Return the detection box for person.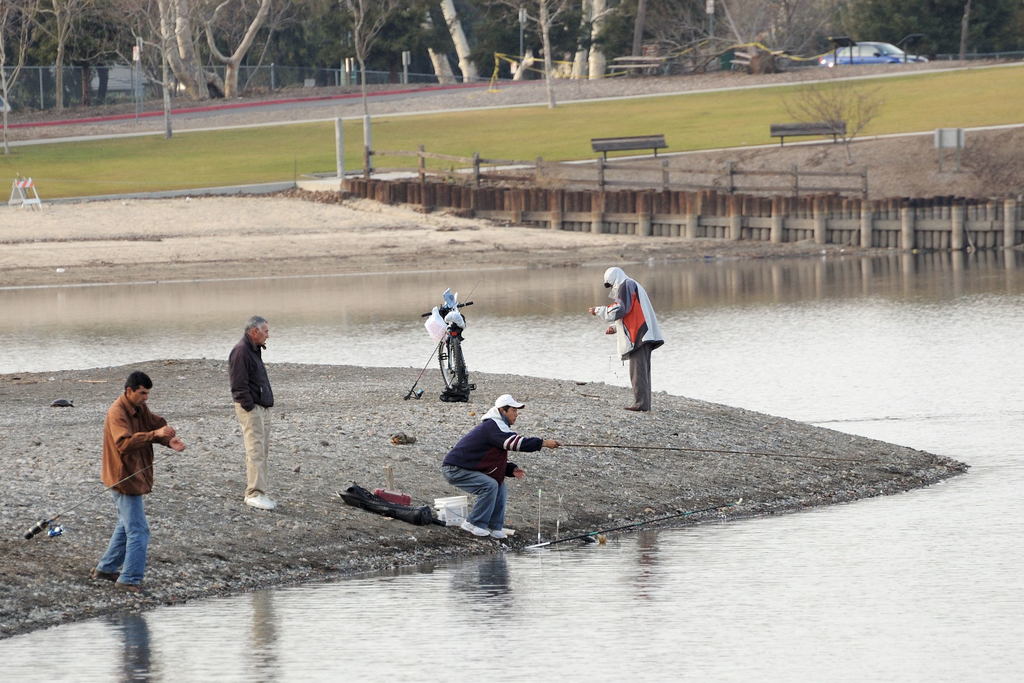
bbox=(589, 267, 667, 417).
